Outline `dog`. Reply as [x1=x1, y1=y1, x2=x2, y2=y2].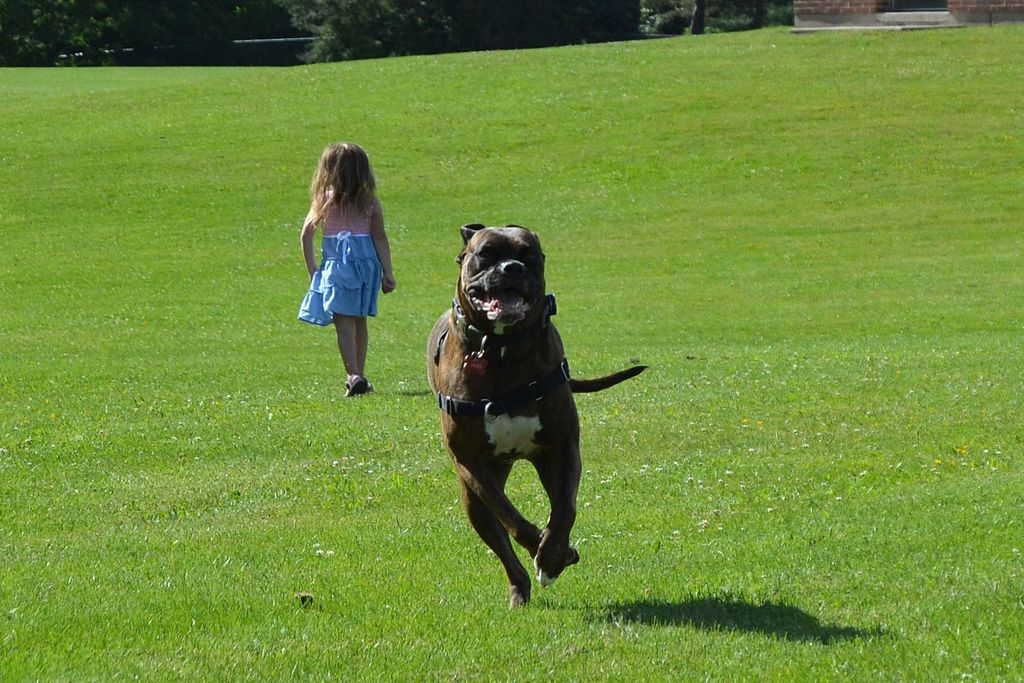
[x1=428, y1=223, x2=650, y2=613].
